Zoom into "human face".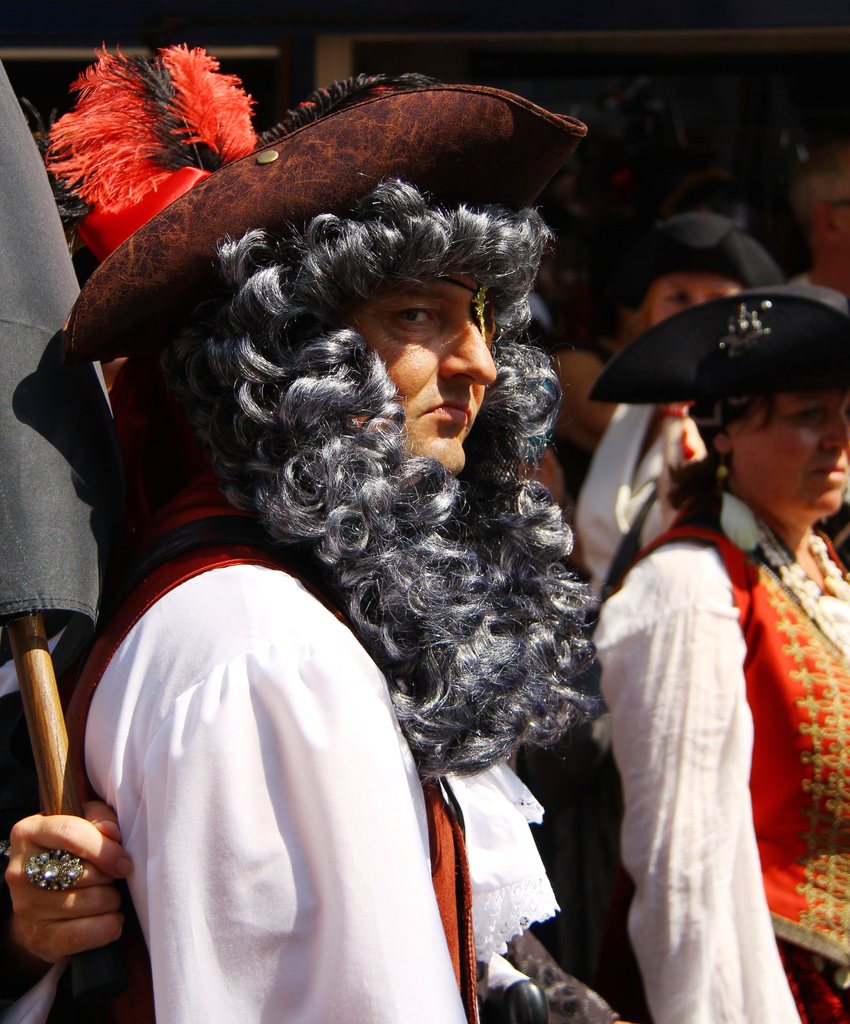
Zoom target: 358:274:499:465.
